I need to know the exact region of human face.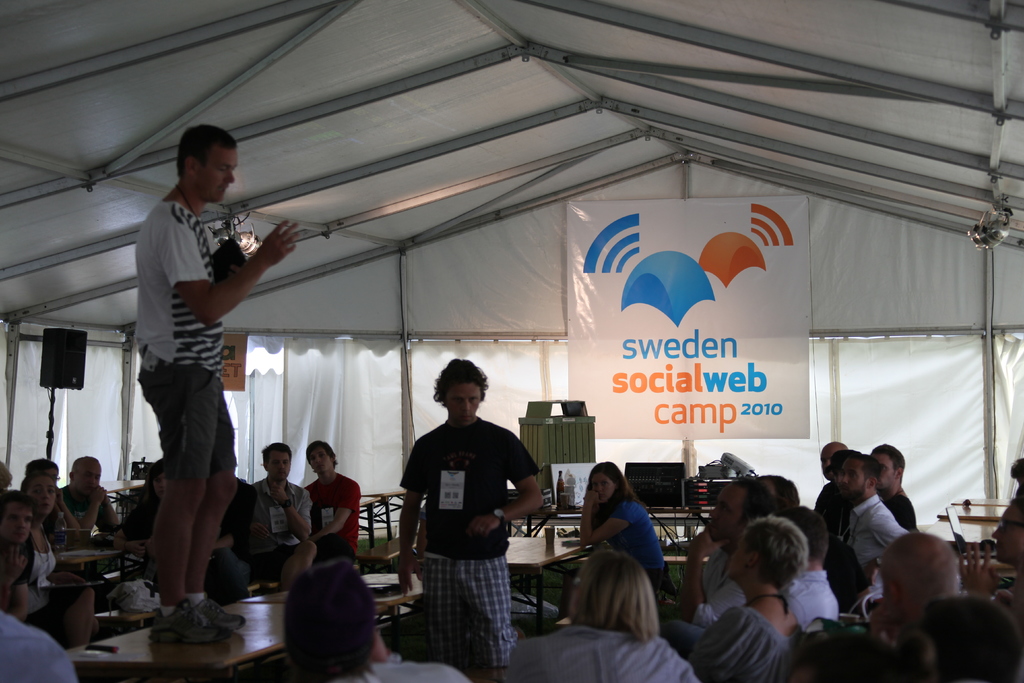
Region: bbox=[201, 145, 238, 201].
